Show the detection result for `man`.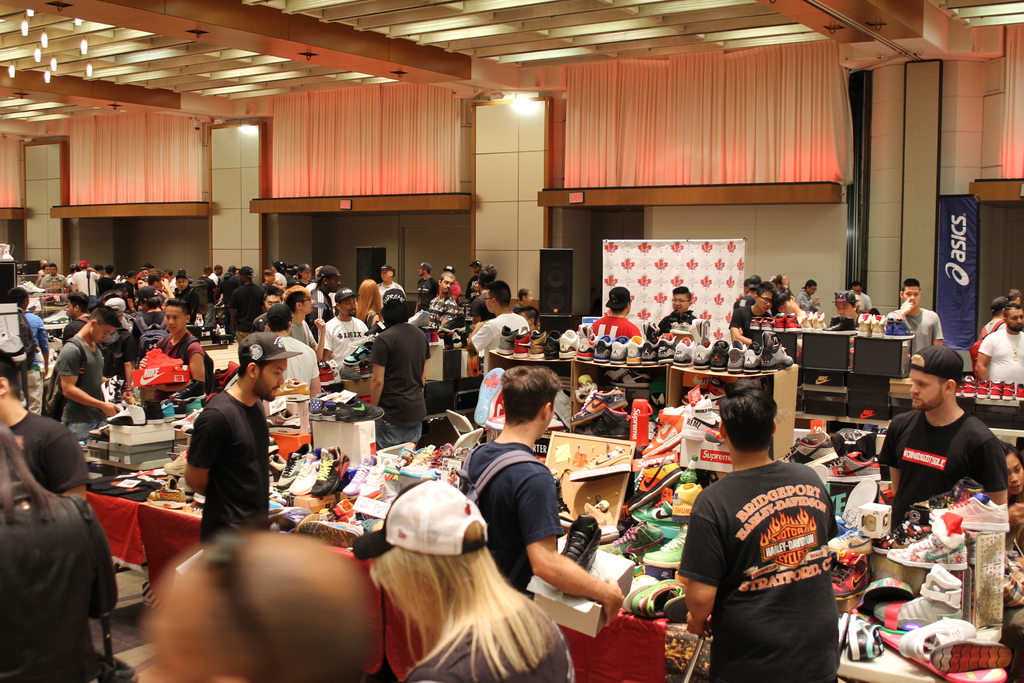
select_region(367, 287, 431, 447).
